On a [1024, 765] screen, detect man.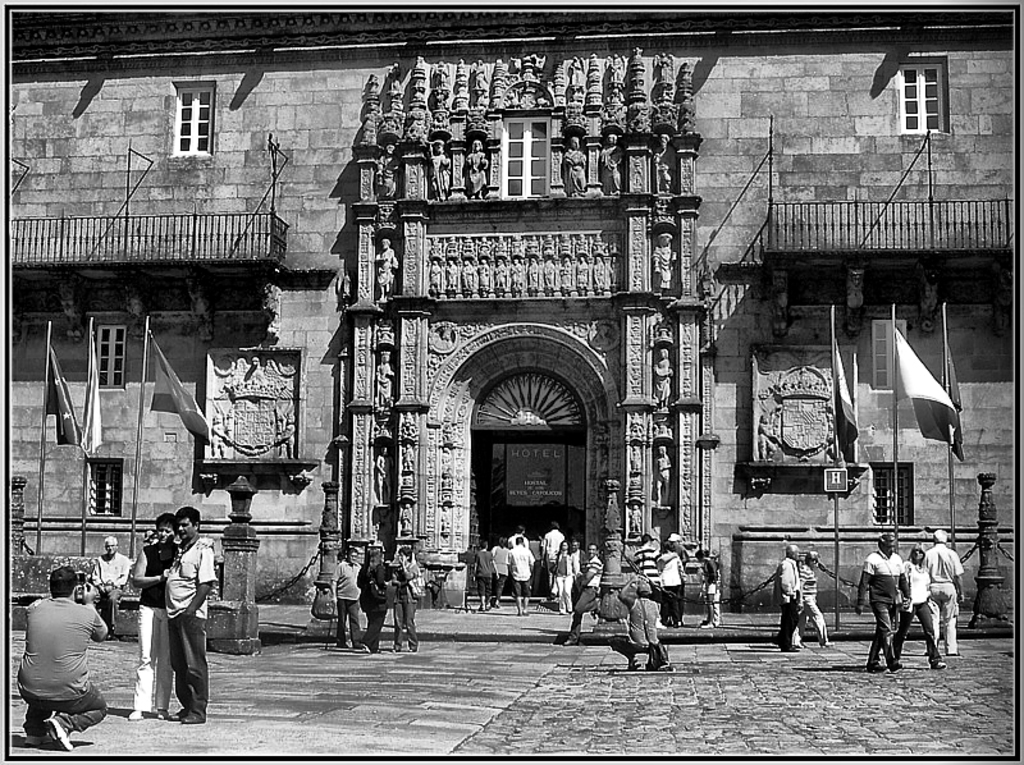
bbox=[612, 572, 664, 670].
